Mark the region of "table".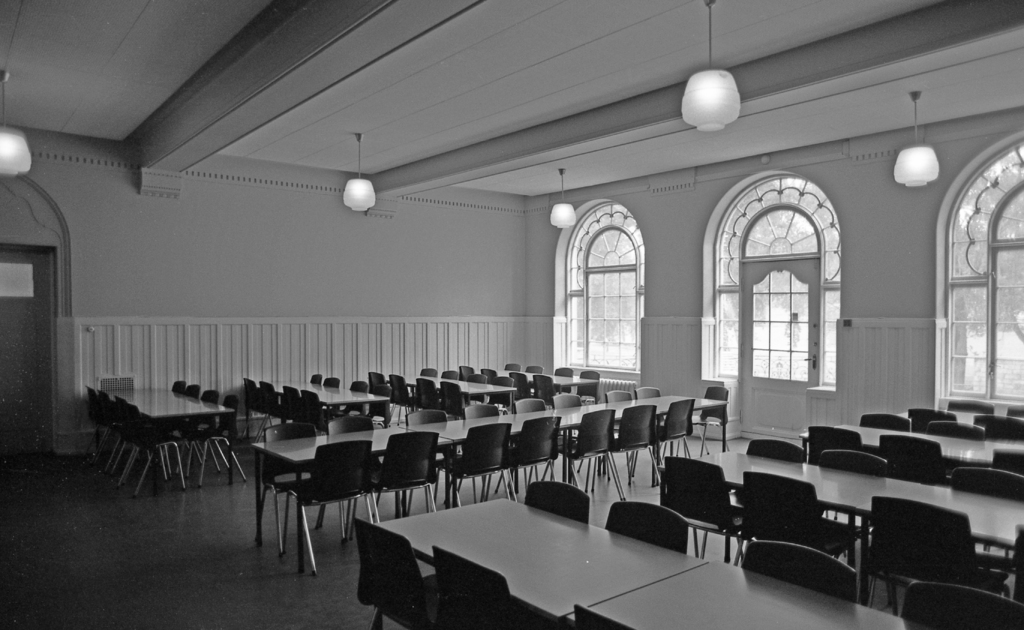
Region: (264,381,393,432).
